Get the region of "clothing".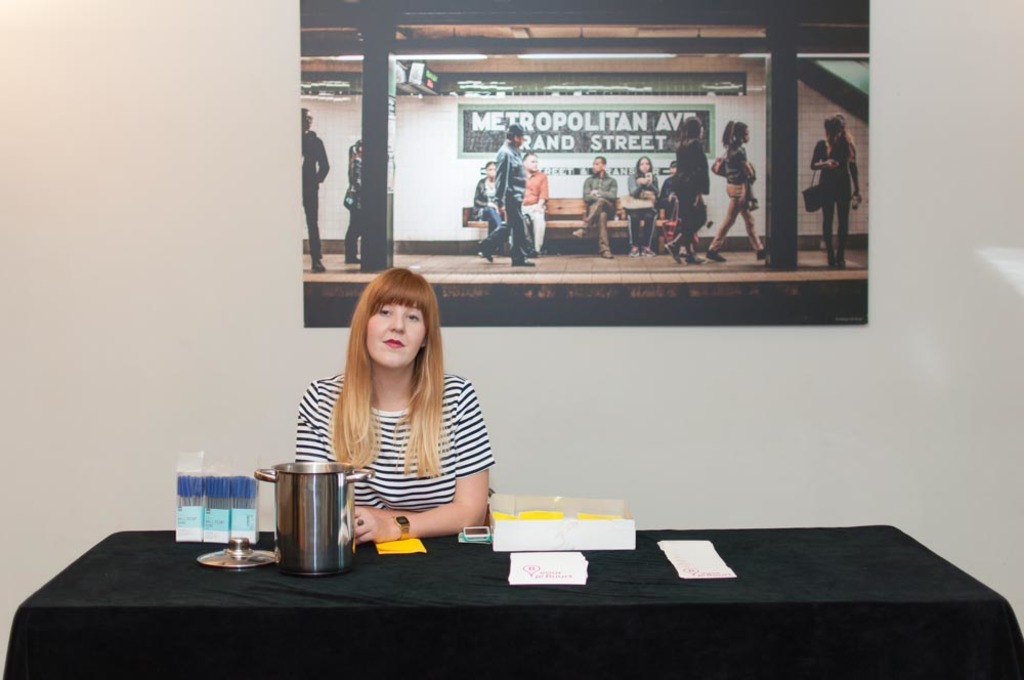
x1=292 y1=344 x2=497 y2=540.
